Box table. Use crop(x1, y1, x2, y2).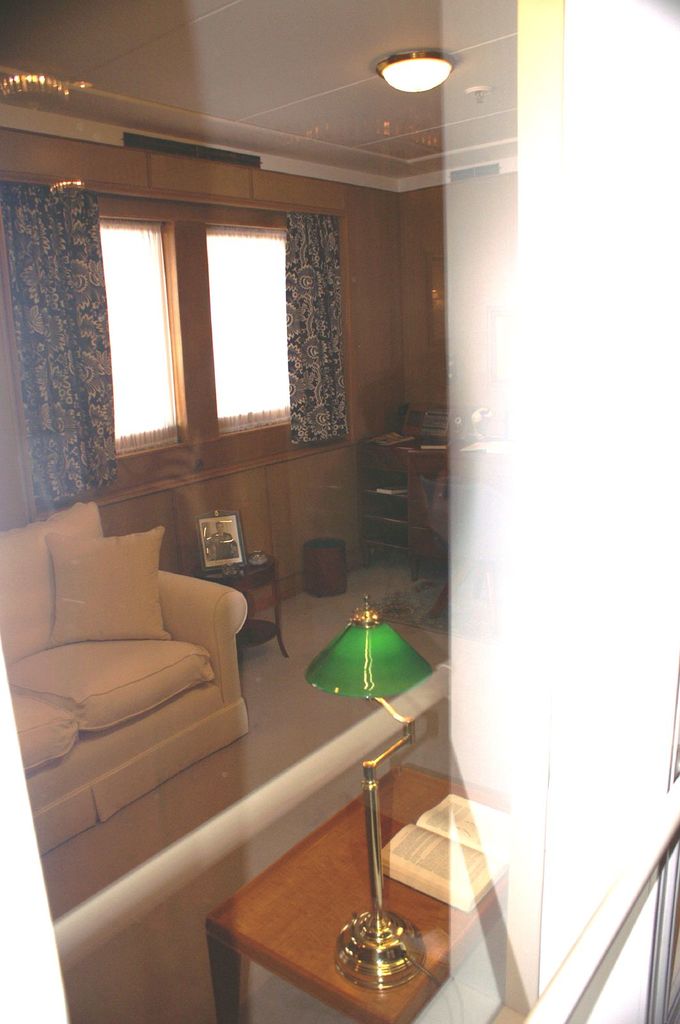
crop(205, 757, 508, 1023).
